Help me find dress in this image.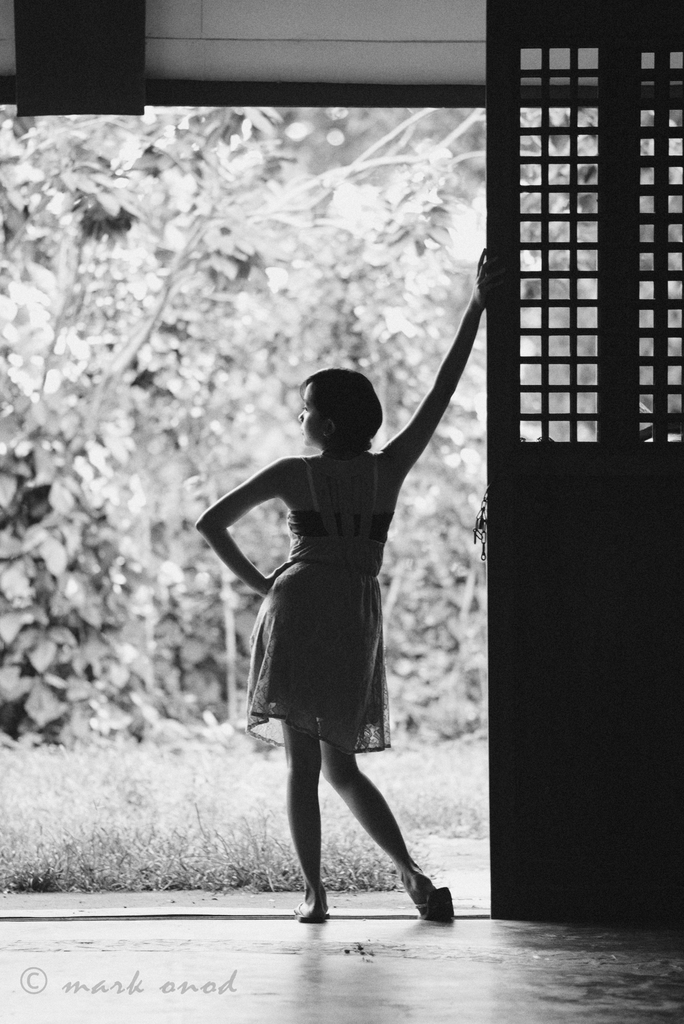
Found it: left=240, top=449, right=387, bottom=756.
